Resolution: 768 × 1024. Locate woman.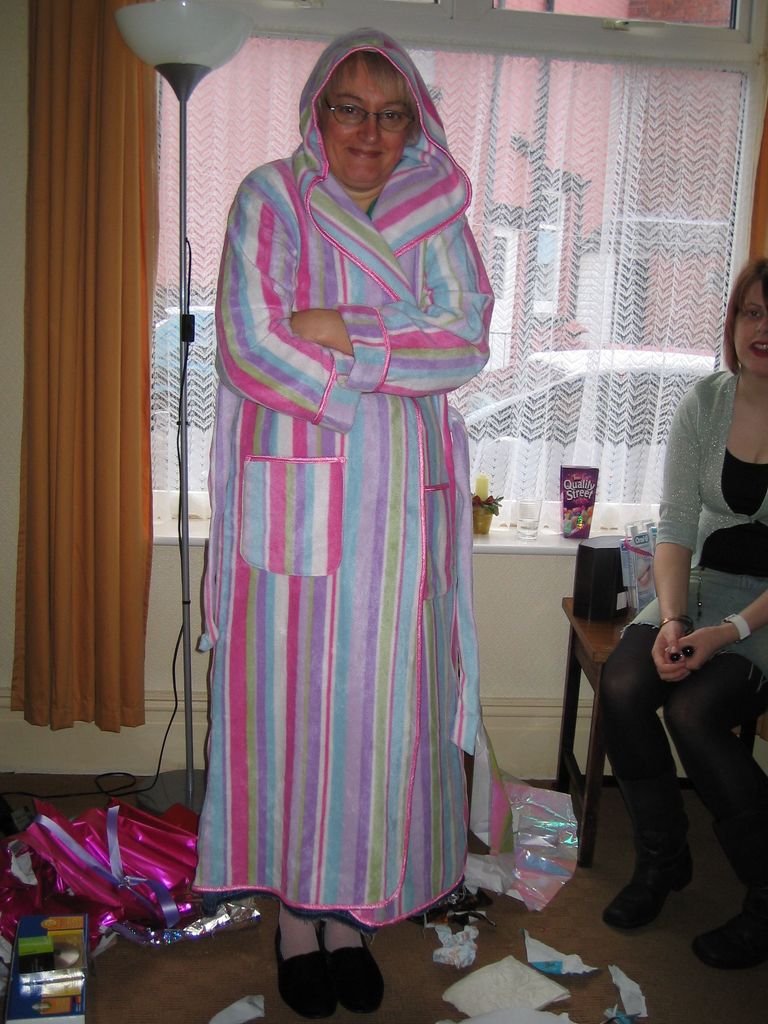
bbox(596, 256, 767, 970).
